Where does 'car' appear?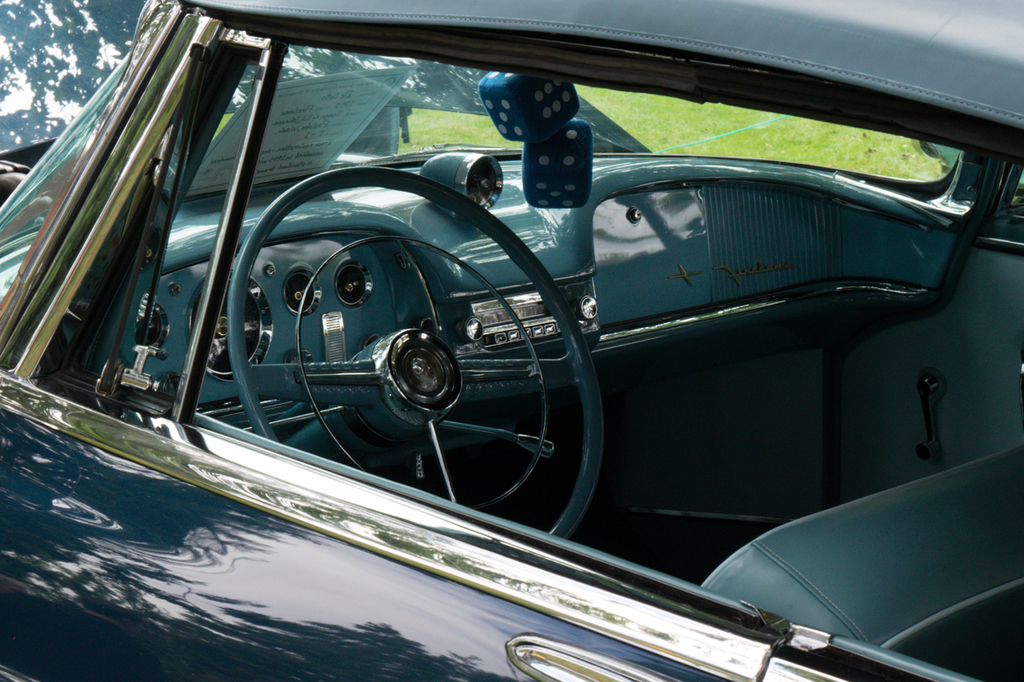
Appears at crop(0, 0, 1023, 681).
